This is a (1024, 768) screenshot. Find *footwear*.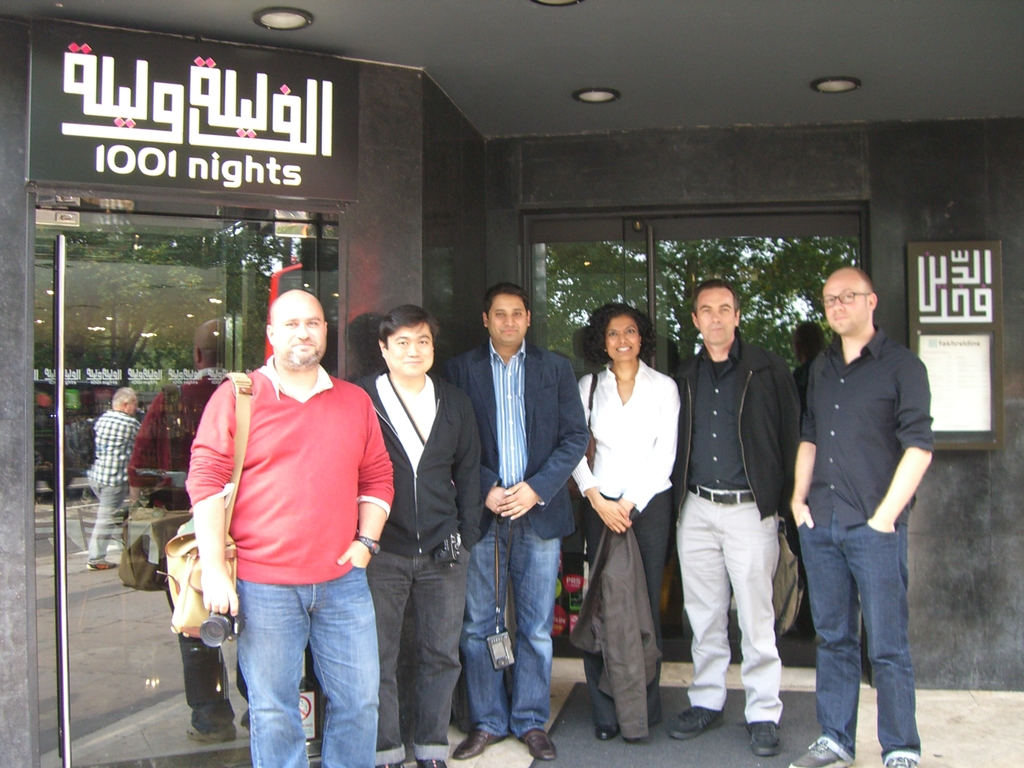
Bounding box: 749 712 787 755.
